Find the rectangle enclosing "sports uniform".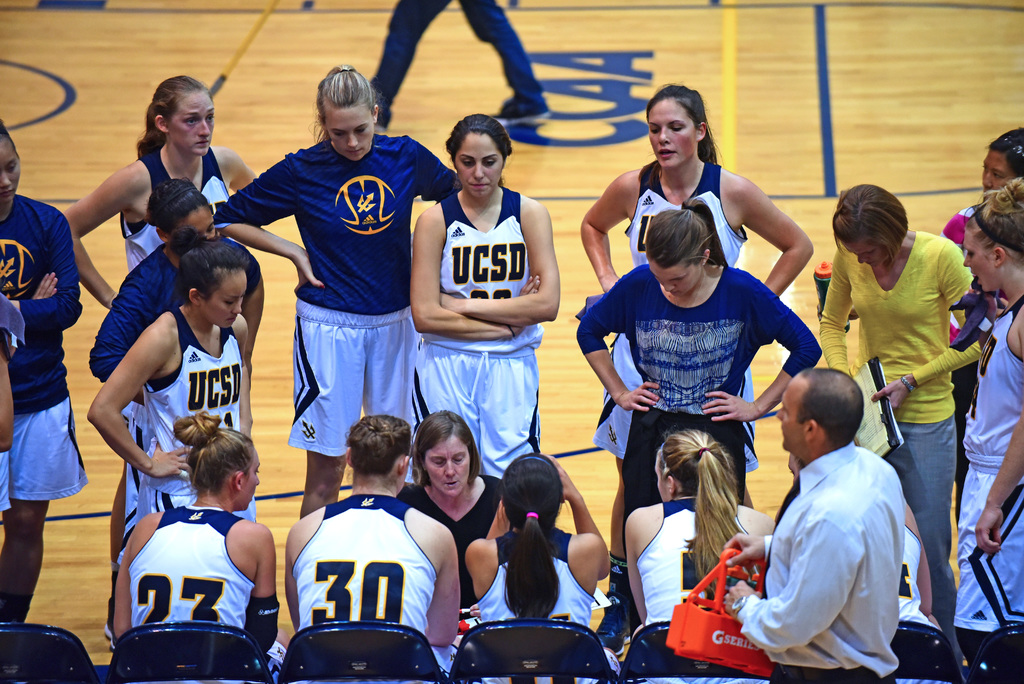
0, 195, 89, 526.
